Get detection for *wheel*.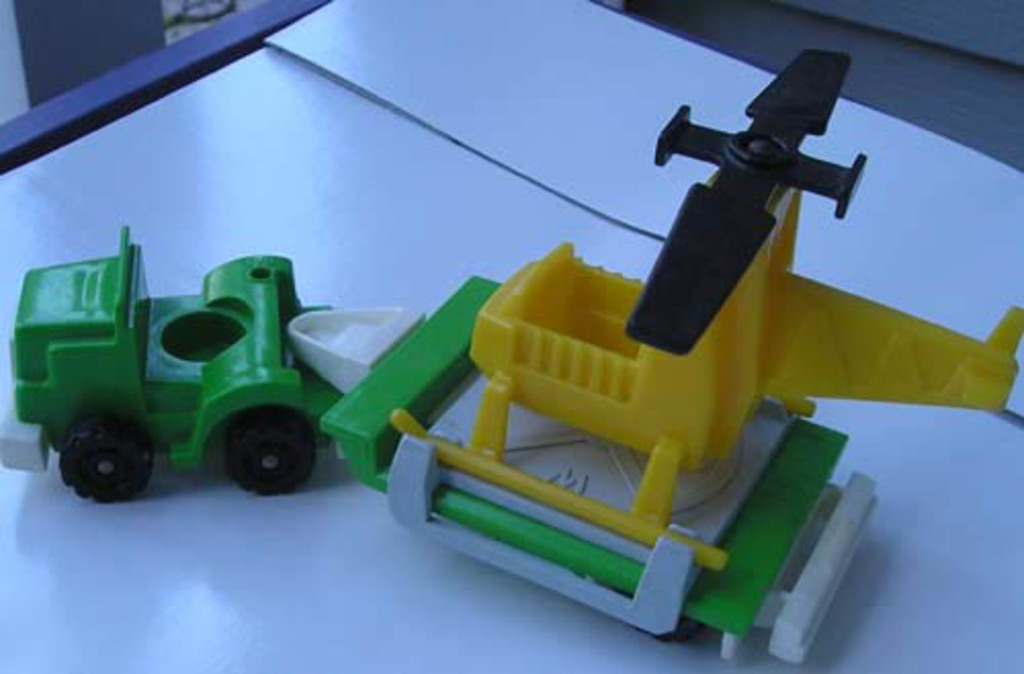
Detection: box=[45, 414, 147, 498].
